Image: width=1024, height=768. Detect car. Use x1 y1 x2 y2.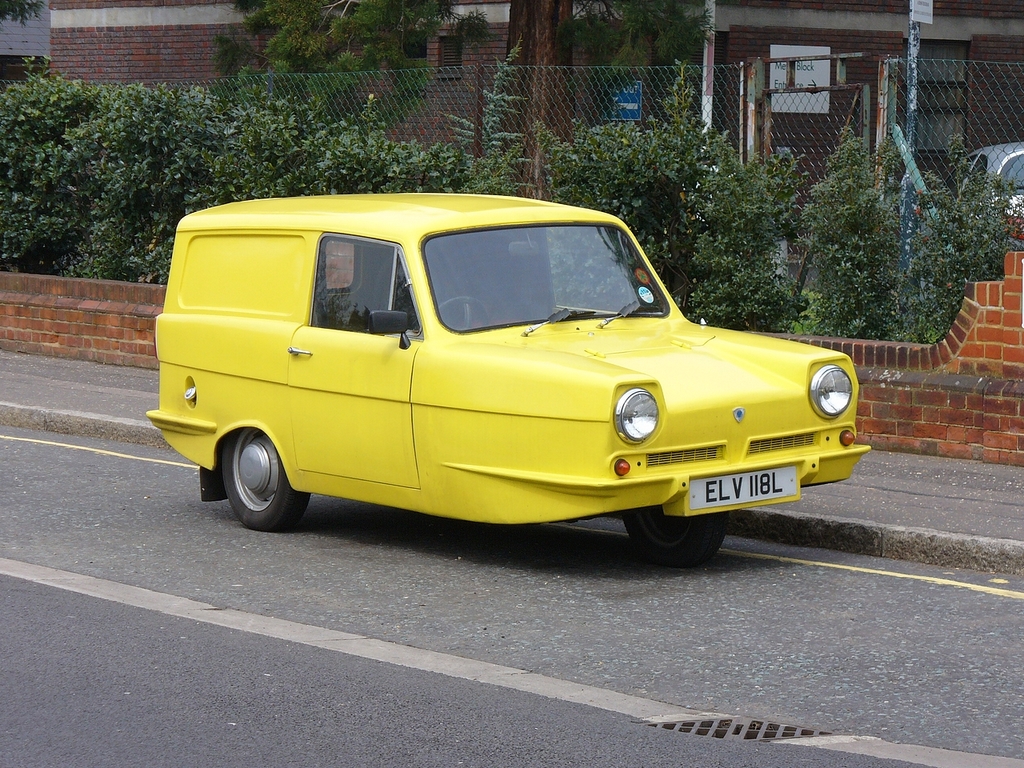
110 198 865 562.
